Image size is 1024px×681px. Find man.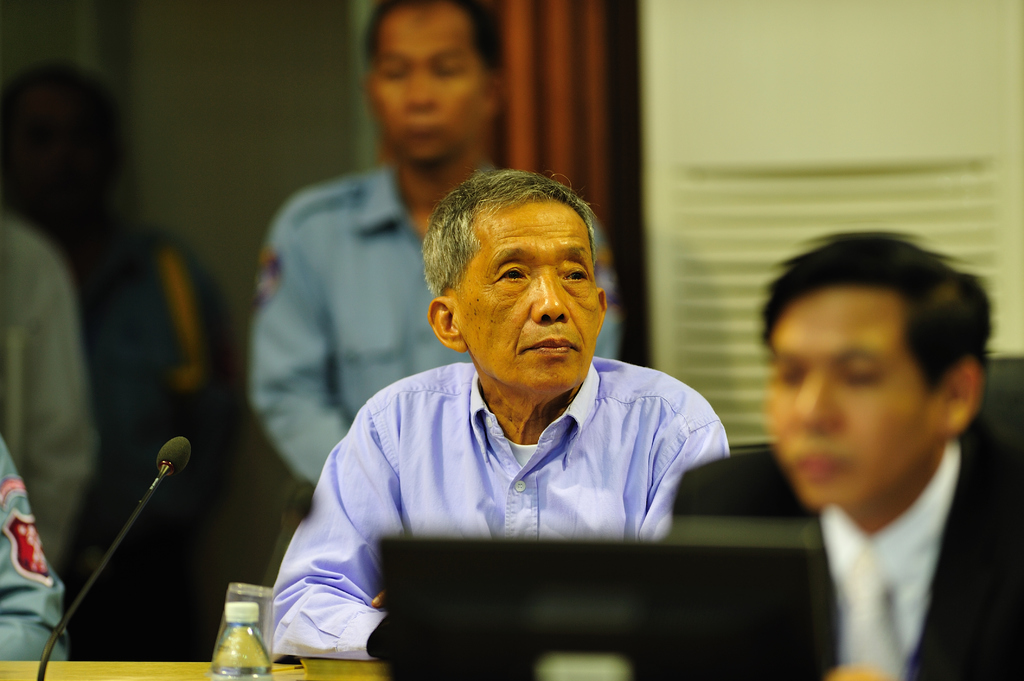
(left=0, top=440, right=70, bottom=661).
